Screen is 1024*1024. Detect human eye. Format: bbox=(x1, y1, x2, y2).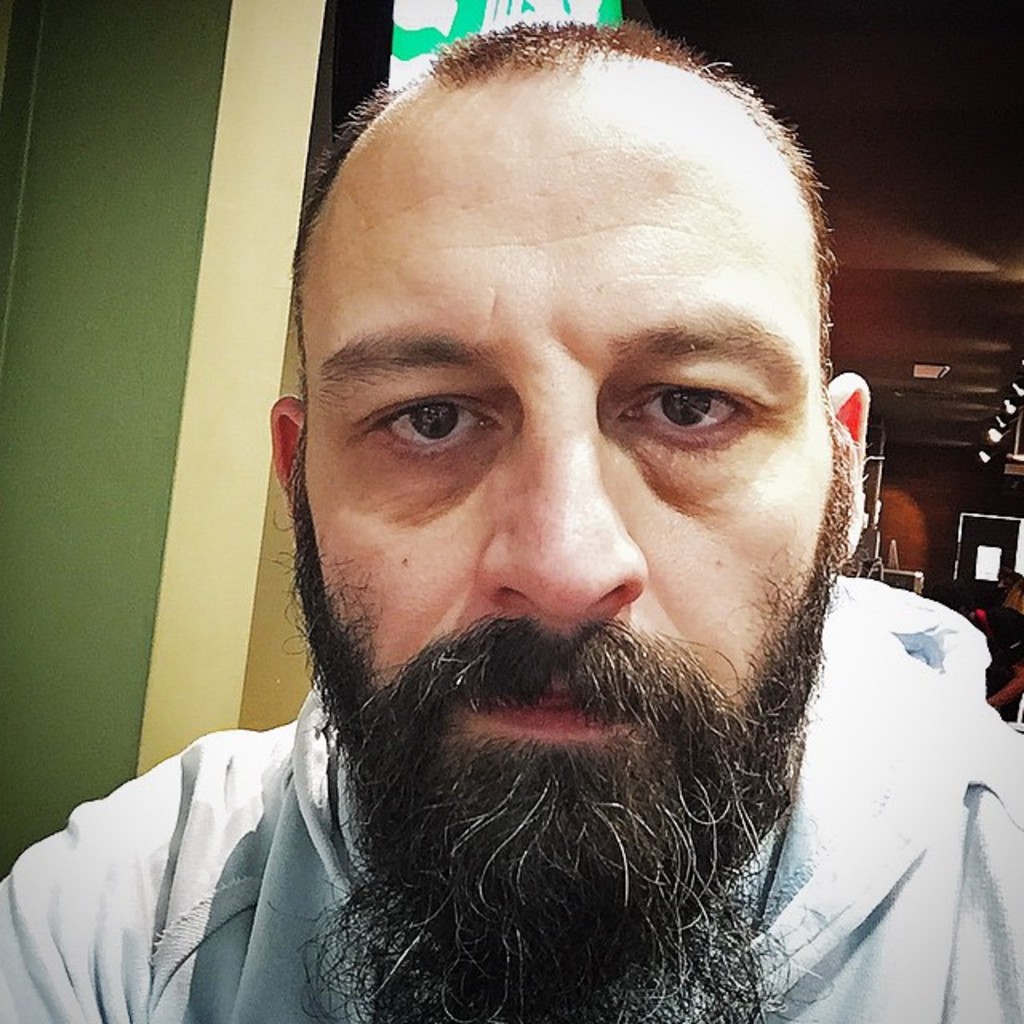
bbox=(608, 363, 770, 461).
